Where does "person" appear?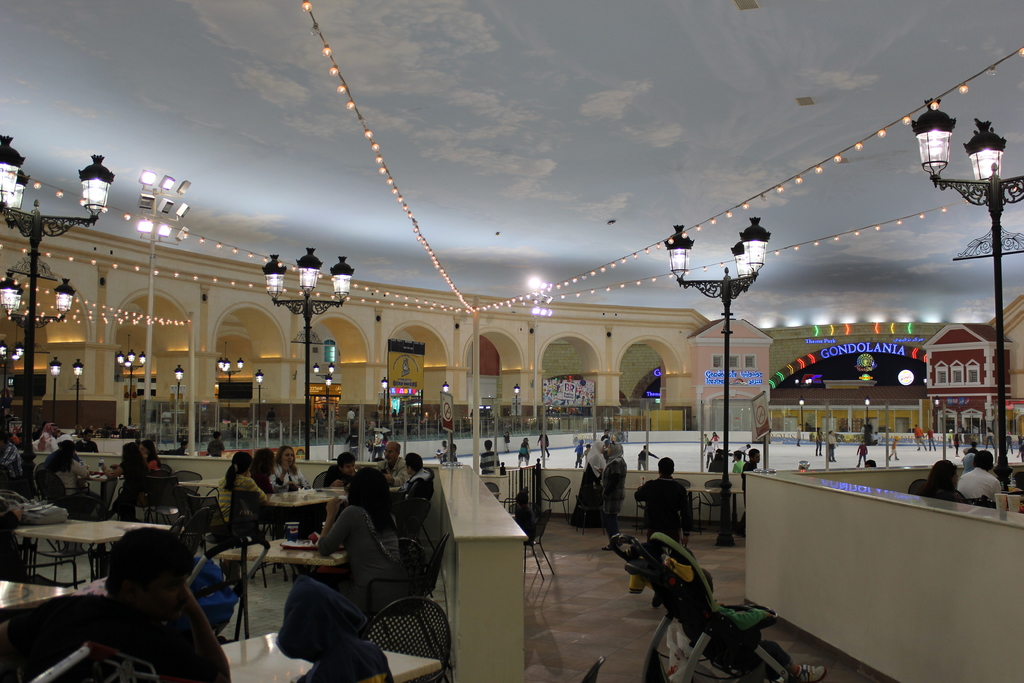
Appears at [588, 431, 610, 480].
